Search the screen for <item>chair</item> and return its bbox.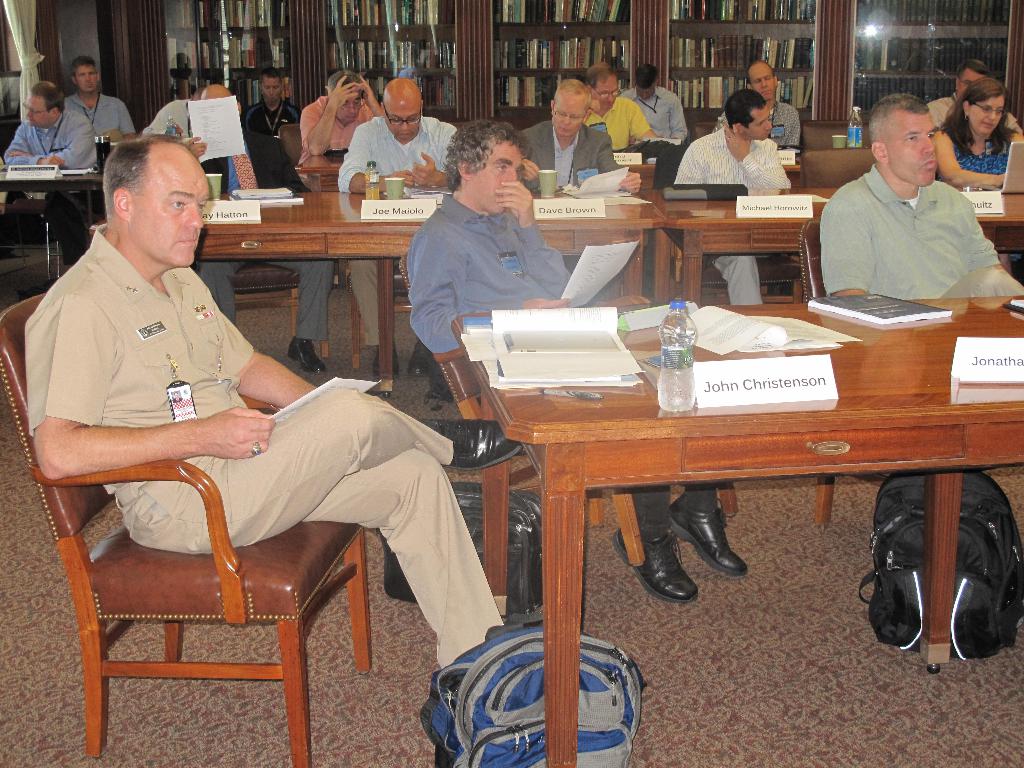
Found: box(652, 154, 800, 299).
